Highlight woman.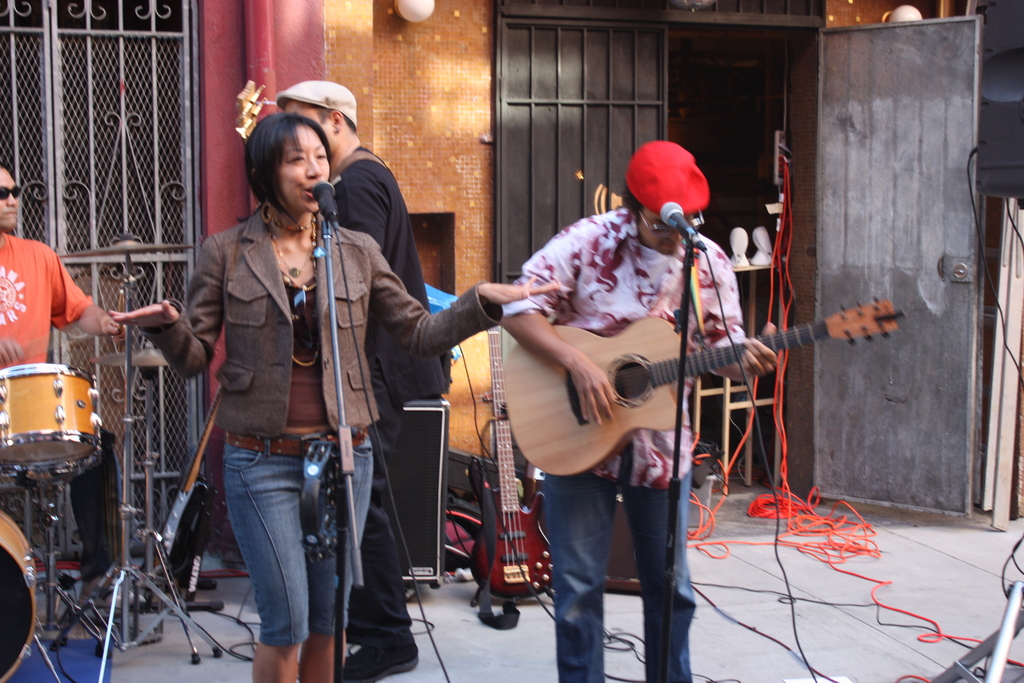
Highlighted region: l=204, t=89, r=569, b=670.
